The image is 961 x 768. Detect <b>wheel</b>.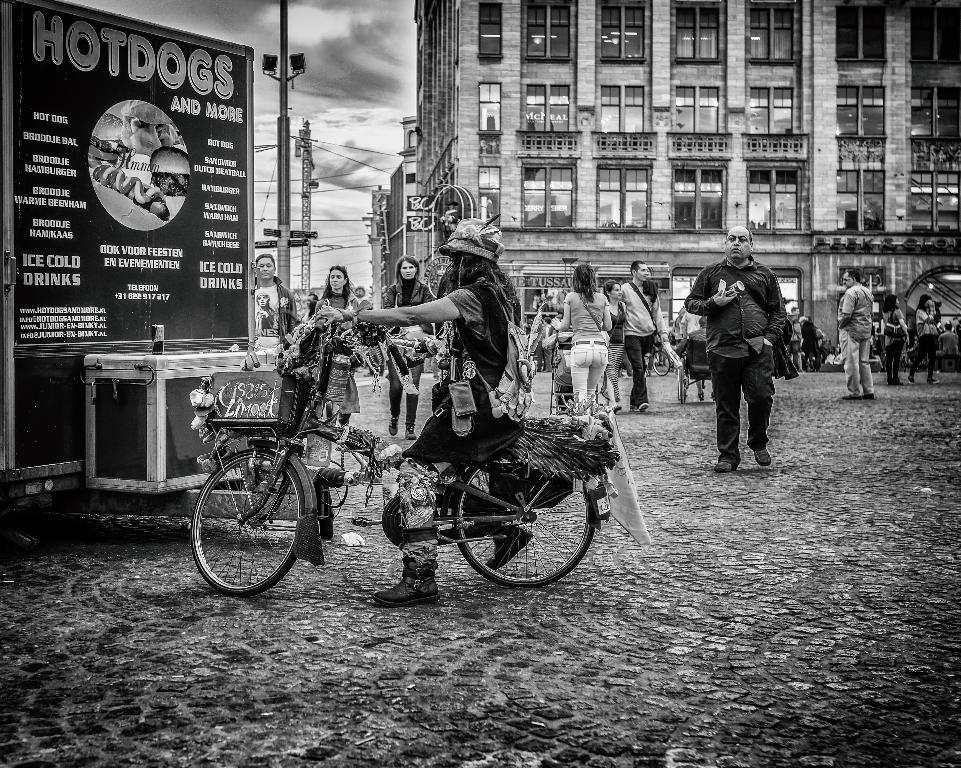
Detection: 320, 516, 333, 540.
